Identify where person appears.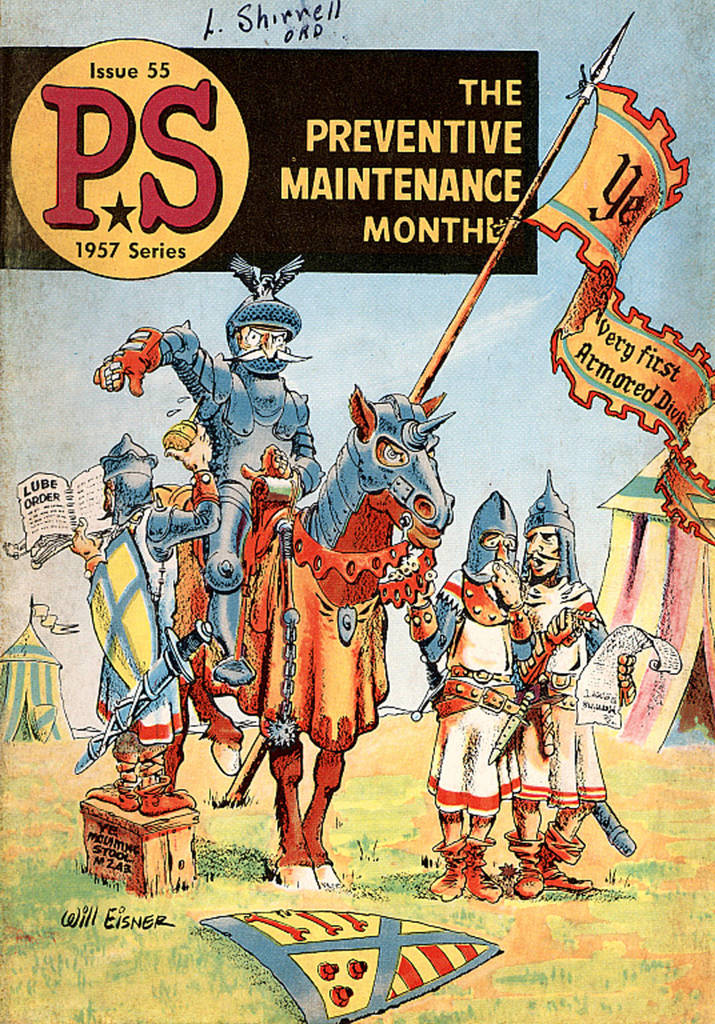
Appears at [63, 423, 203, 813].
